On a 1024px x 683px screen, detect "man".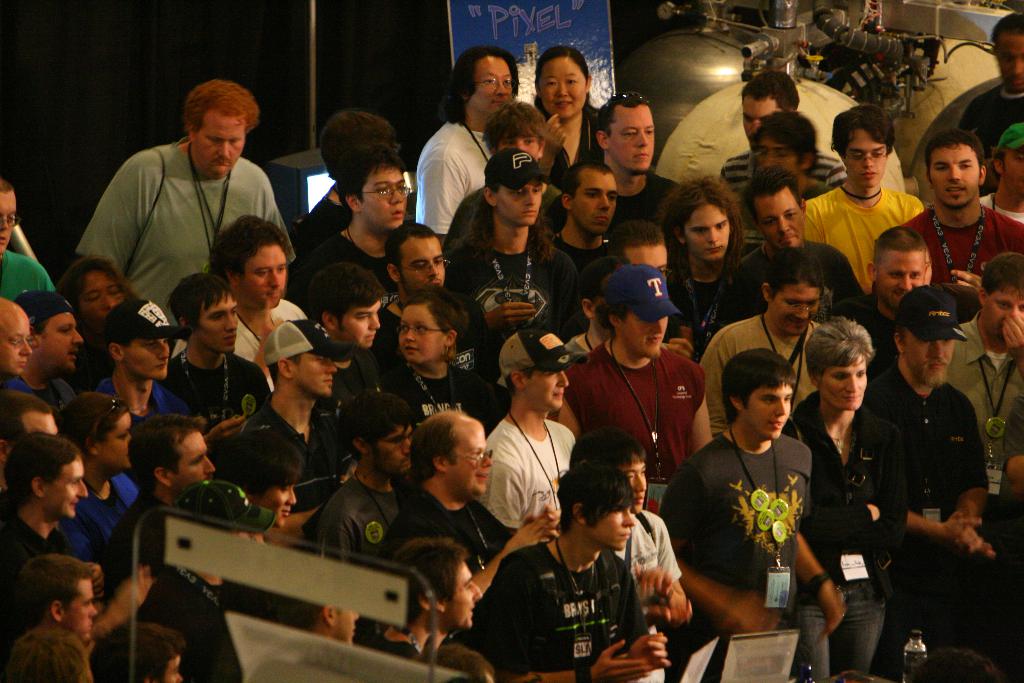
924 13 1023 188.
